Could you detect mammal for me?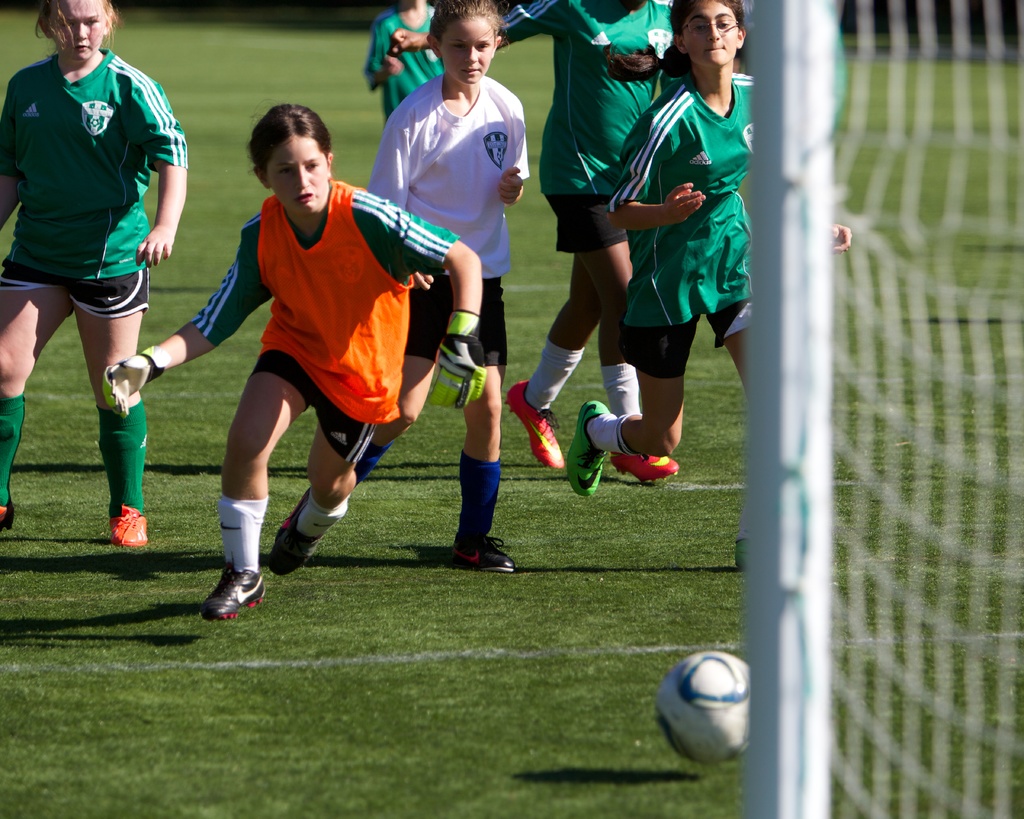
Detection result: <region>356, 0, 448, 111</region>.
